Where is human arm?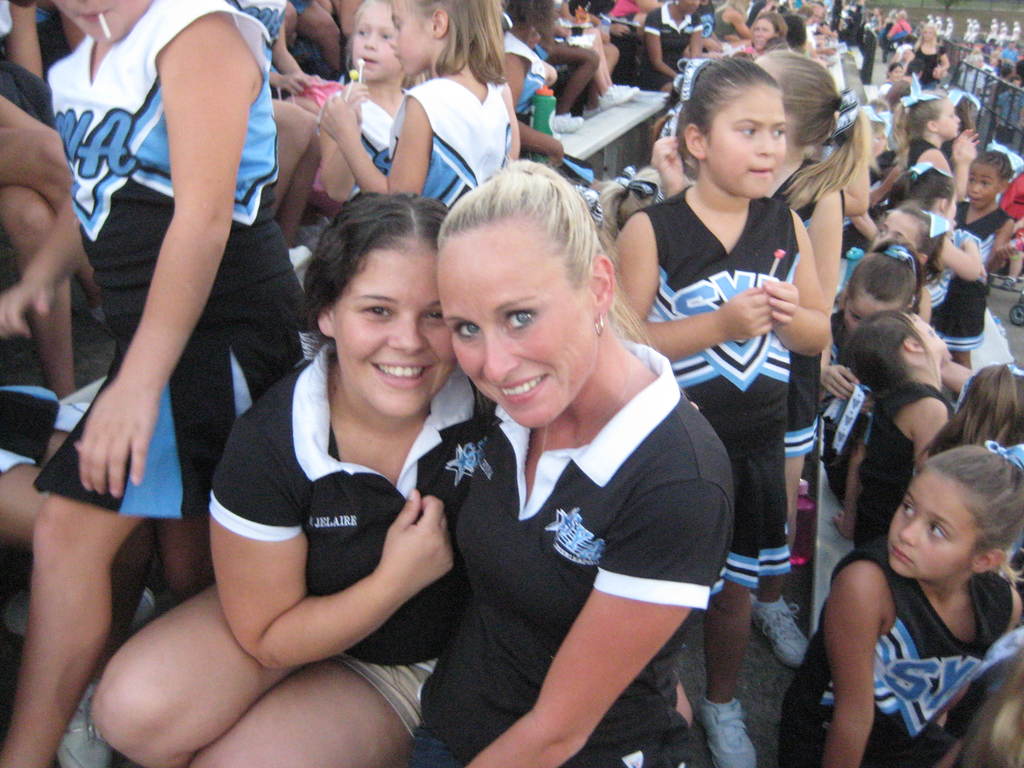
region(319, 86, 431, 205).
